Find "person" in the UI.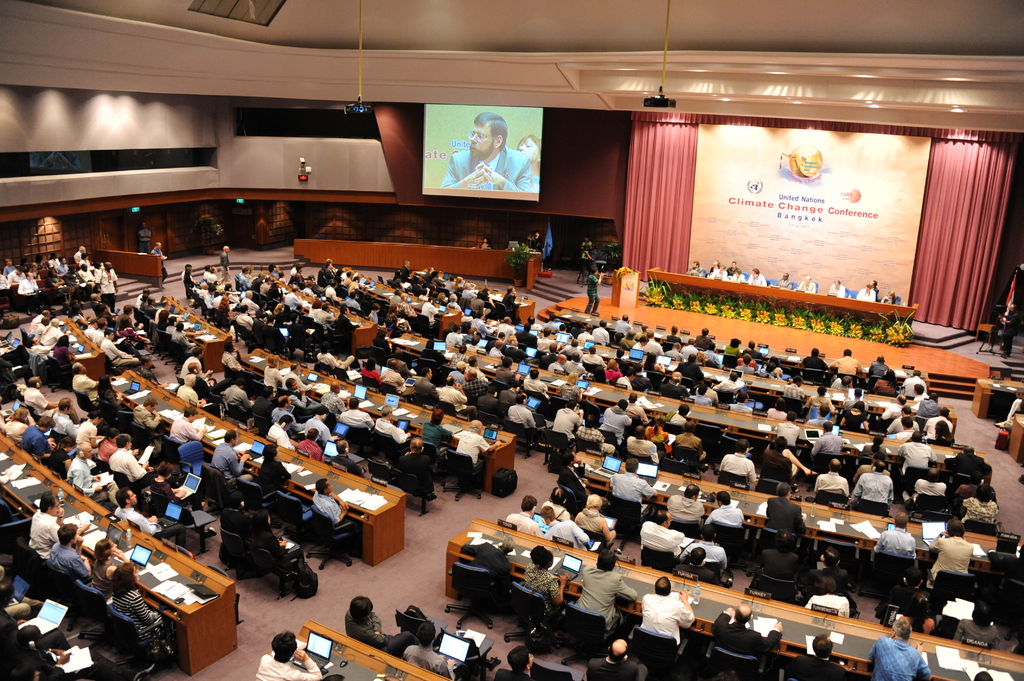
UI element at bbox=(580, 632, 646, 680).
